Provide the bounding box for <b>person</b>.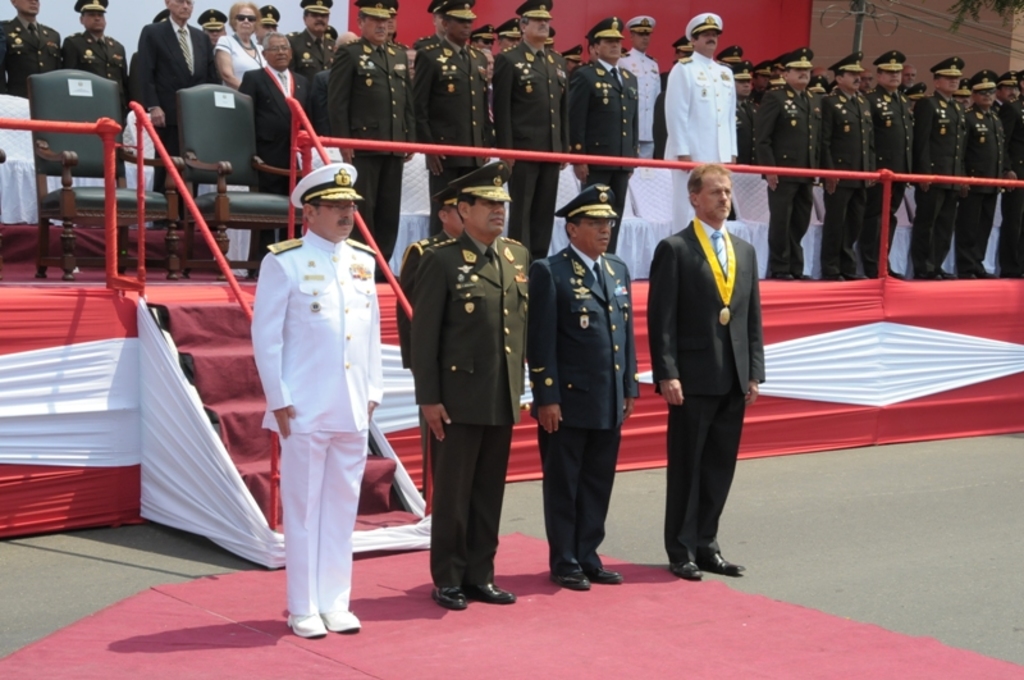
{"x1": 865, "y1": 49, "x2": 905, "y2": 275}.
